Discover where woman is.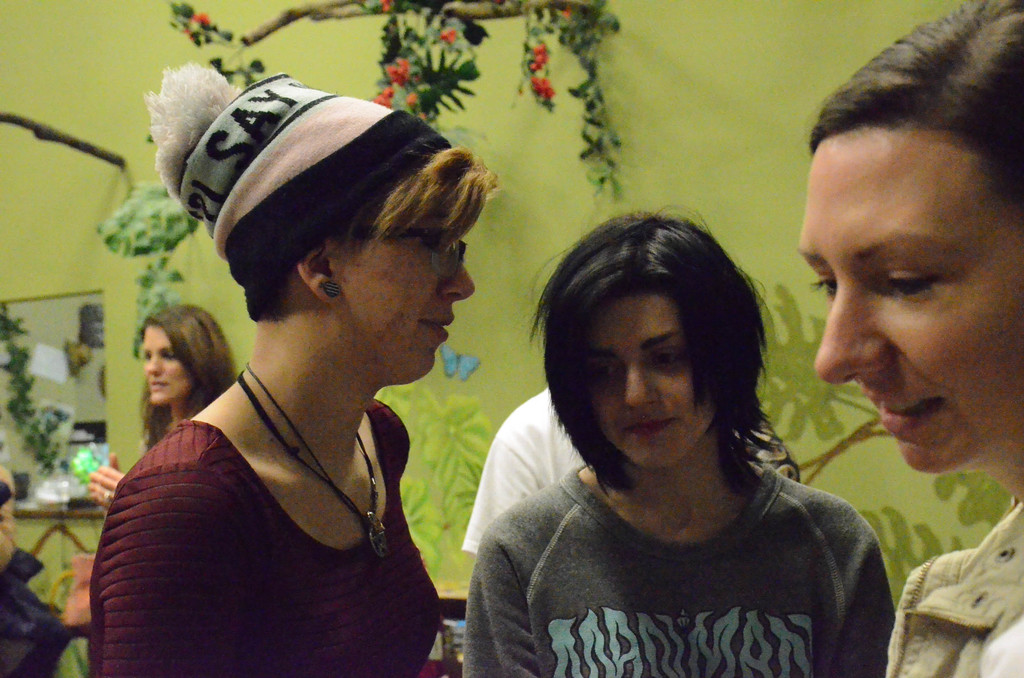
Discovered at box=[794, 0, 1023, 677].
